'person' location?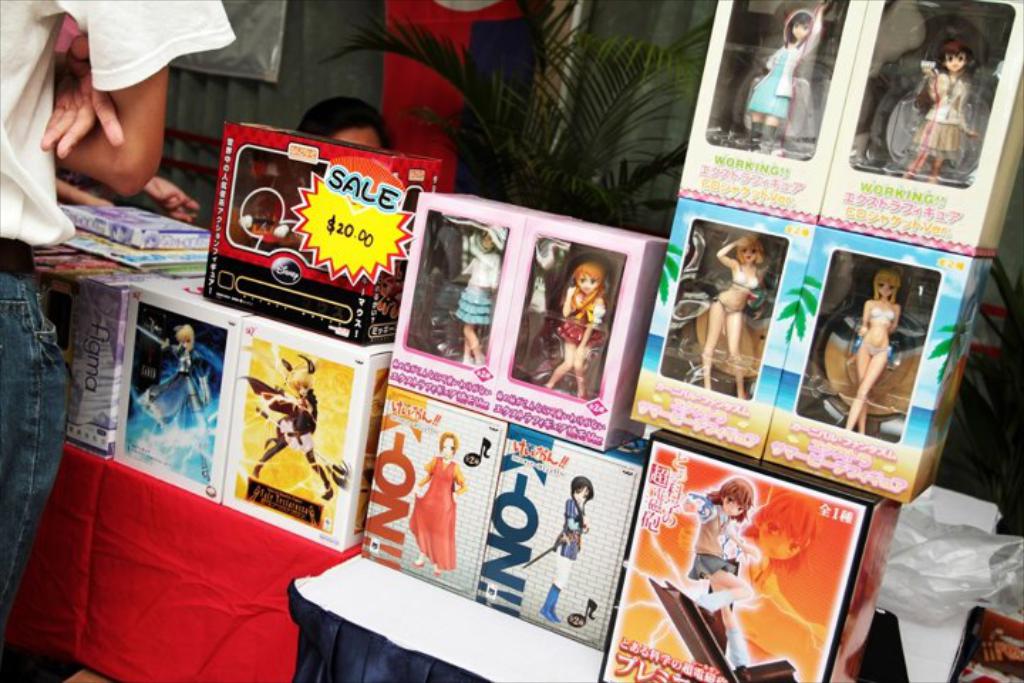
545:260:600:400
